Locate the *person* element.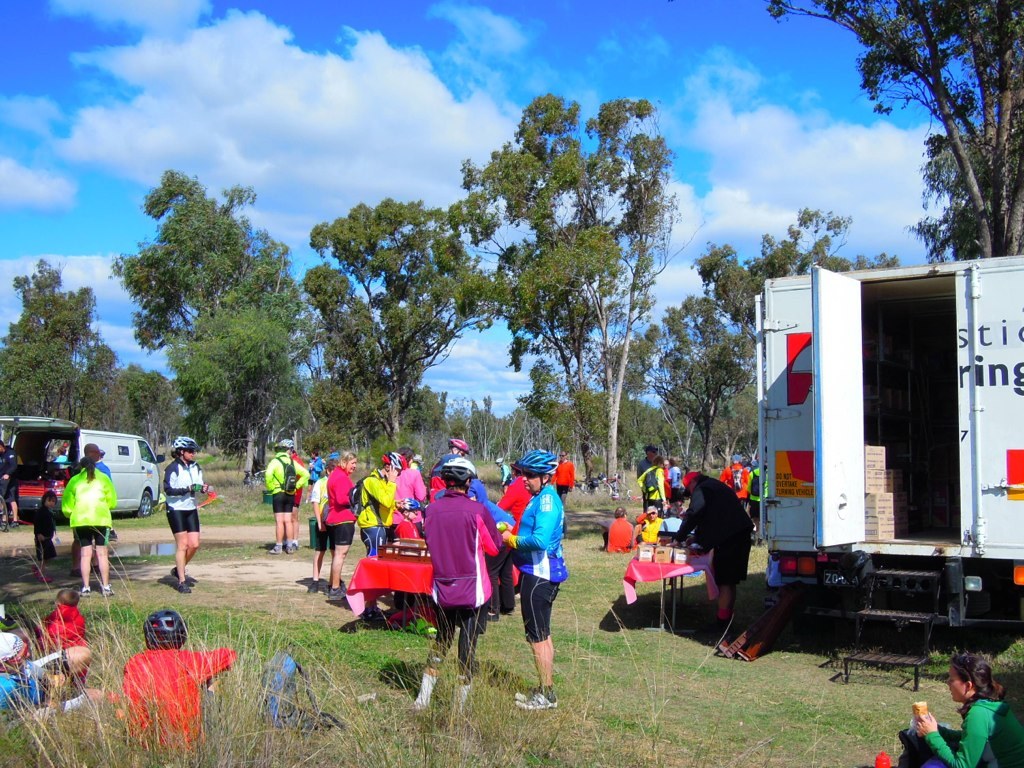
Element bbox: (x1=66, y1=452, x2=117, y2=598).
